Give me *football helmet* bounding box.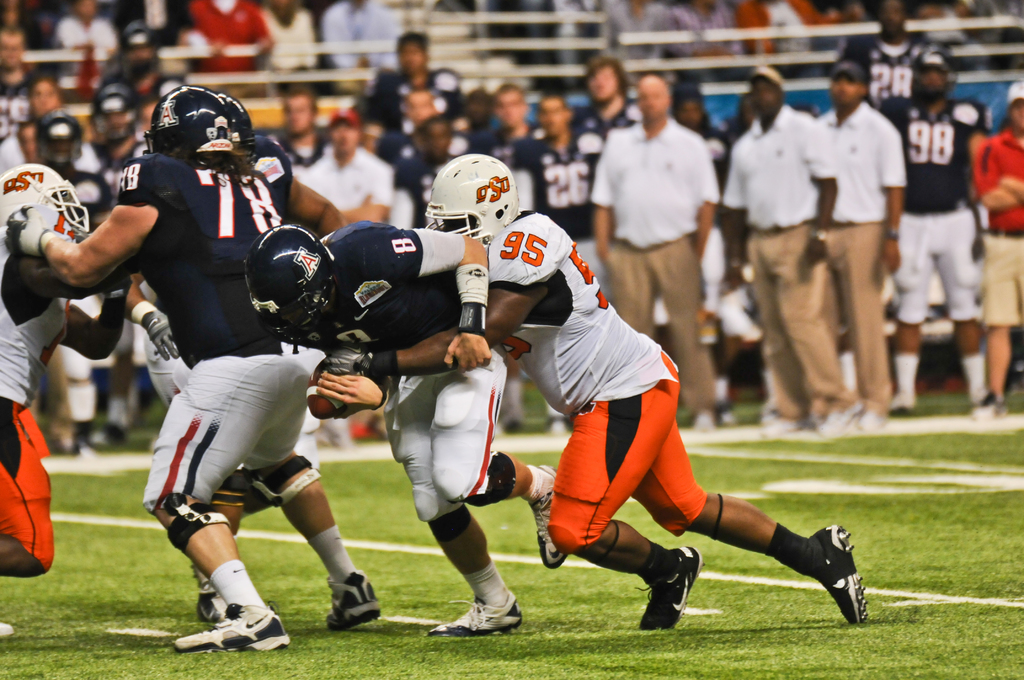
{"x1": 418, "y1": 141, "x2": 521, "y2": 246}.
